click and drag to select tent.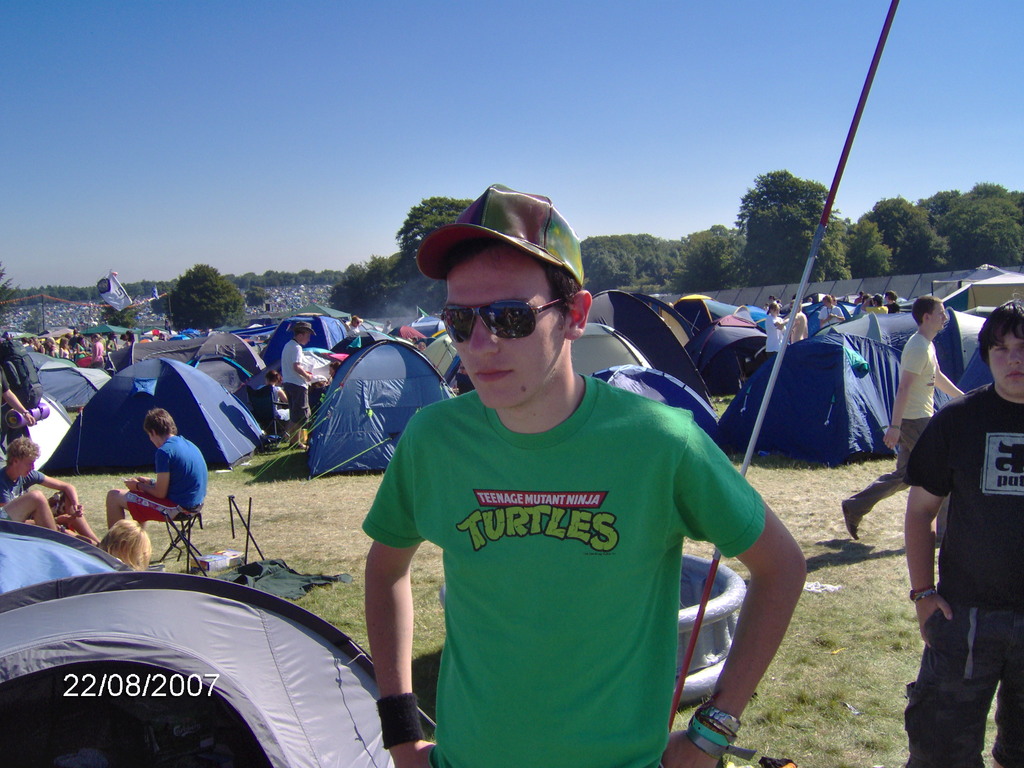
Selection: 820/316/900/345.
